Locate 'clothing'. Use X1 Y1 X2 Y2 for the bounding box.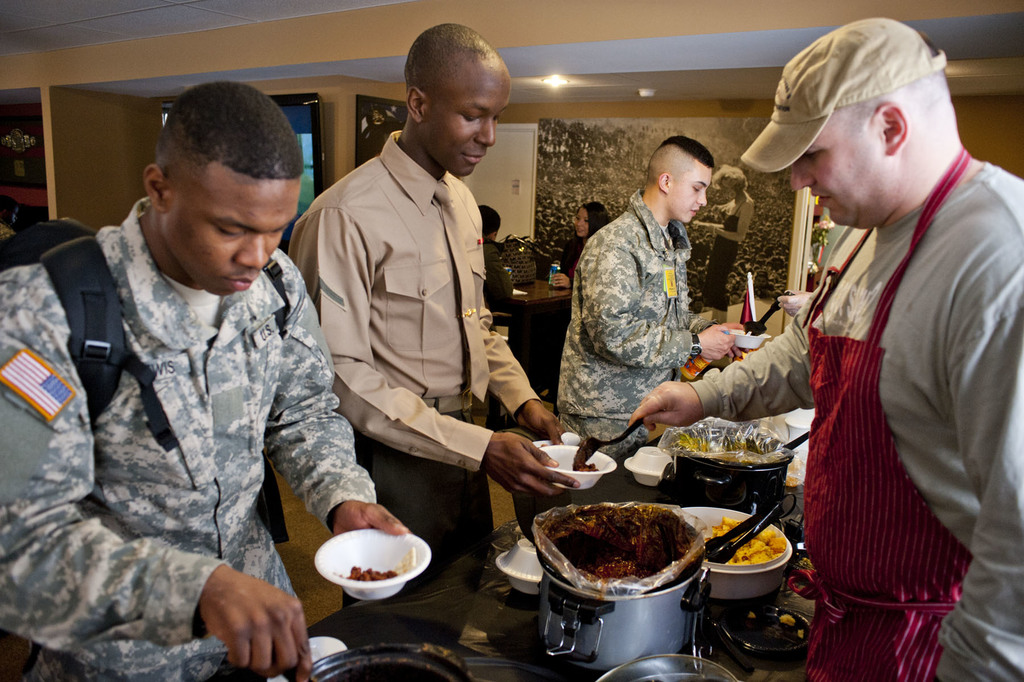
0 196 378 681.
